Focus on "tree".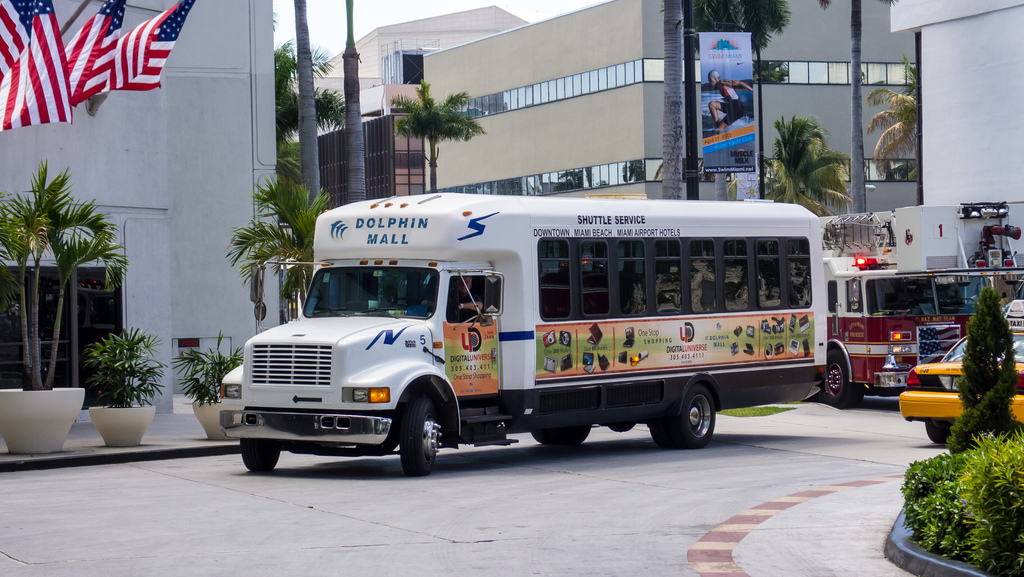
Focused at detection(388, 77, 479, 188).
